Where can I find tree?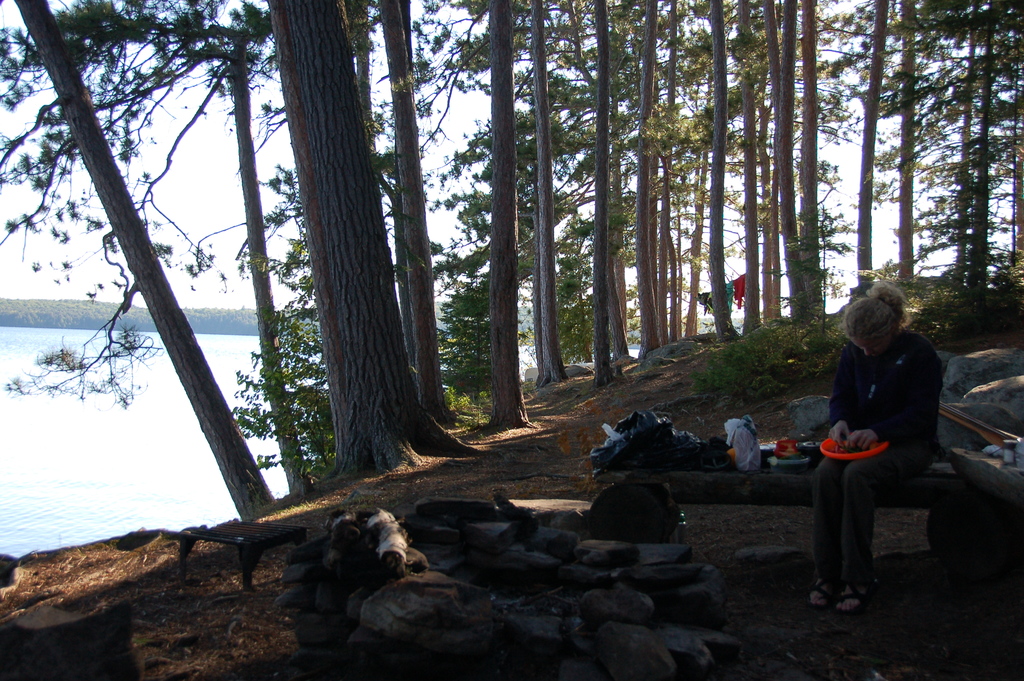
You can find it at 897/0/945/293.
